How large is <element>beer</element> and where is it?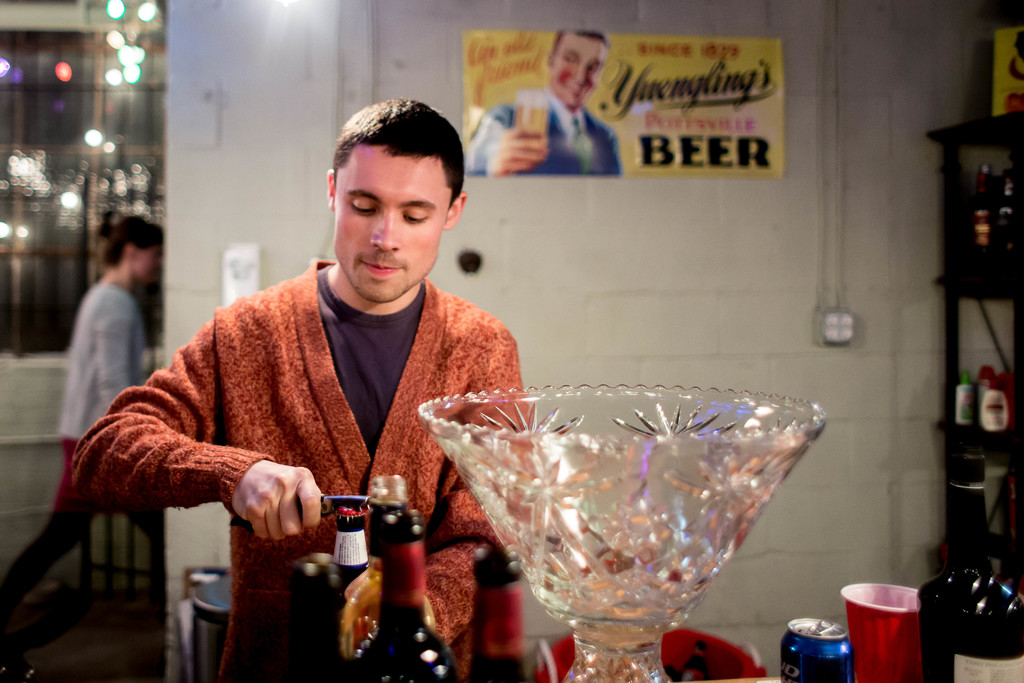
Bounding box: 324/500/390/682.
